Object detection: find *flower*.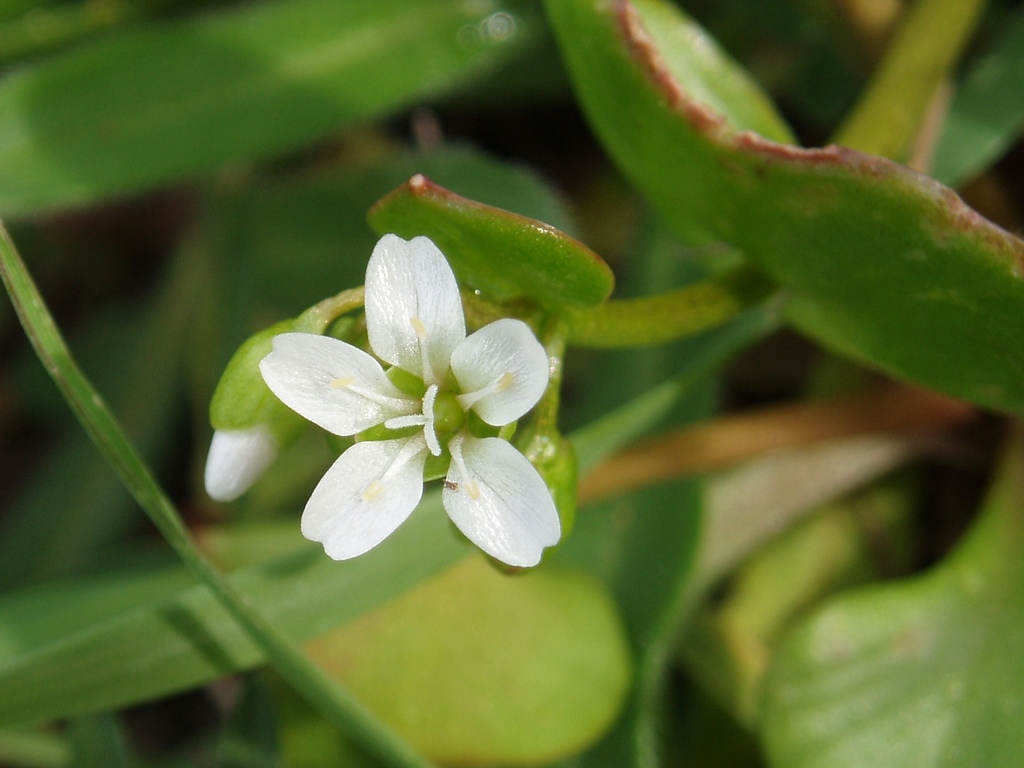
{"x1": 198, "y1": 308, "x2": 323, "y2": 508}.
